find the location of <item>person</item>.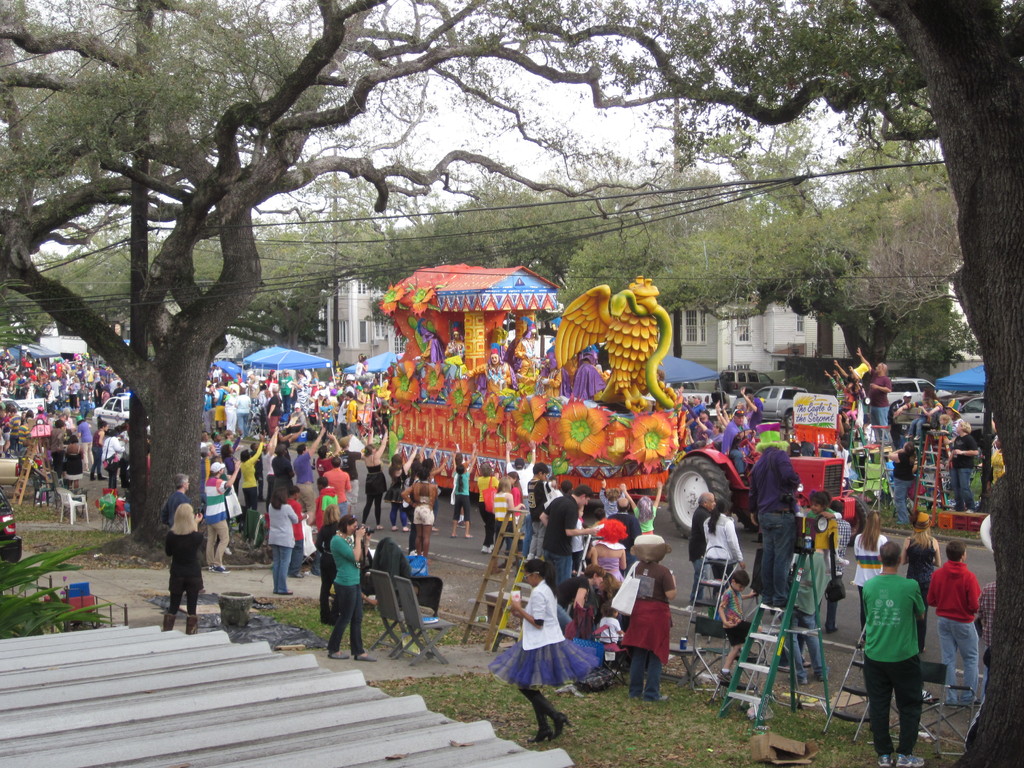
Location: crop(418, 457, 442, 495).
